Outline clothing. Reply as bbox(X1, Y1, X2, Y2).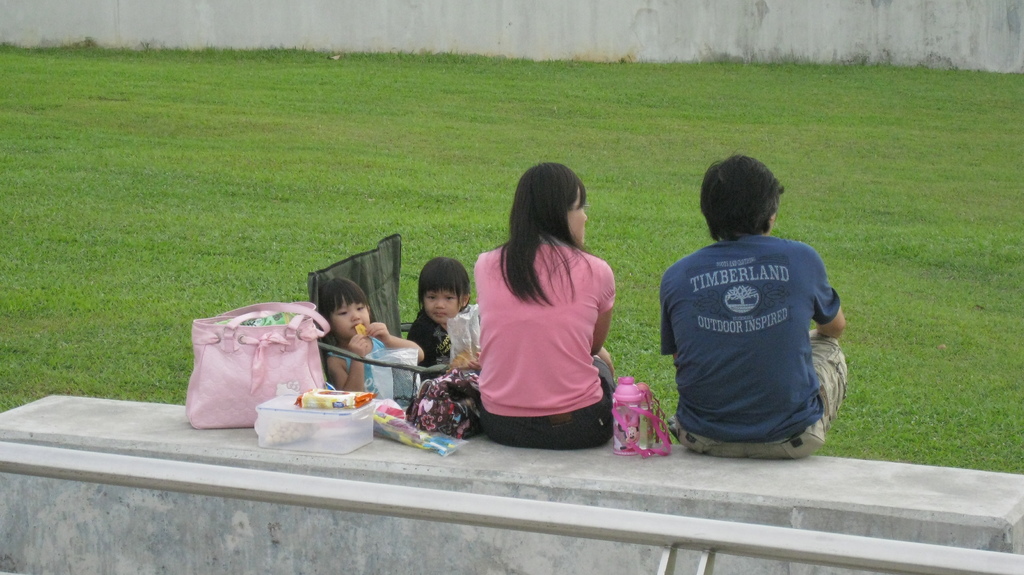
bbox(406, 317, 449, 374).
